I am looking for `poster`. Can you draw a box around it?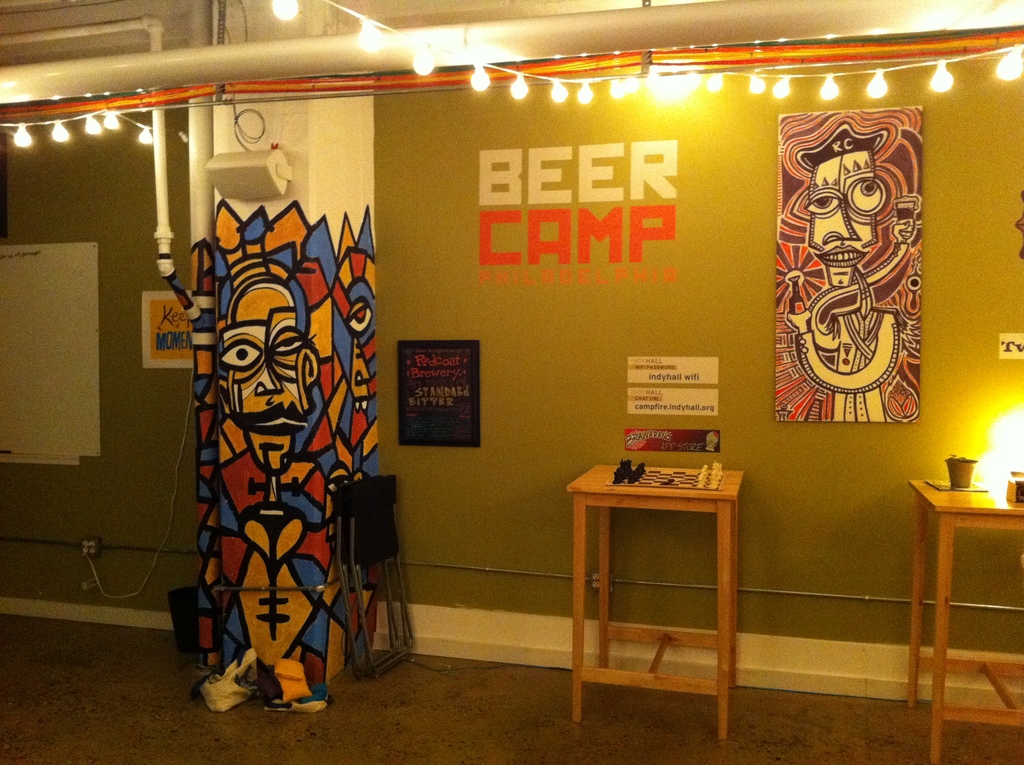
Sure, the bounding box is {"left": 397, "top": 342, "right": 484, "bottom": 442}.
